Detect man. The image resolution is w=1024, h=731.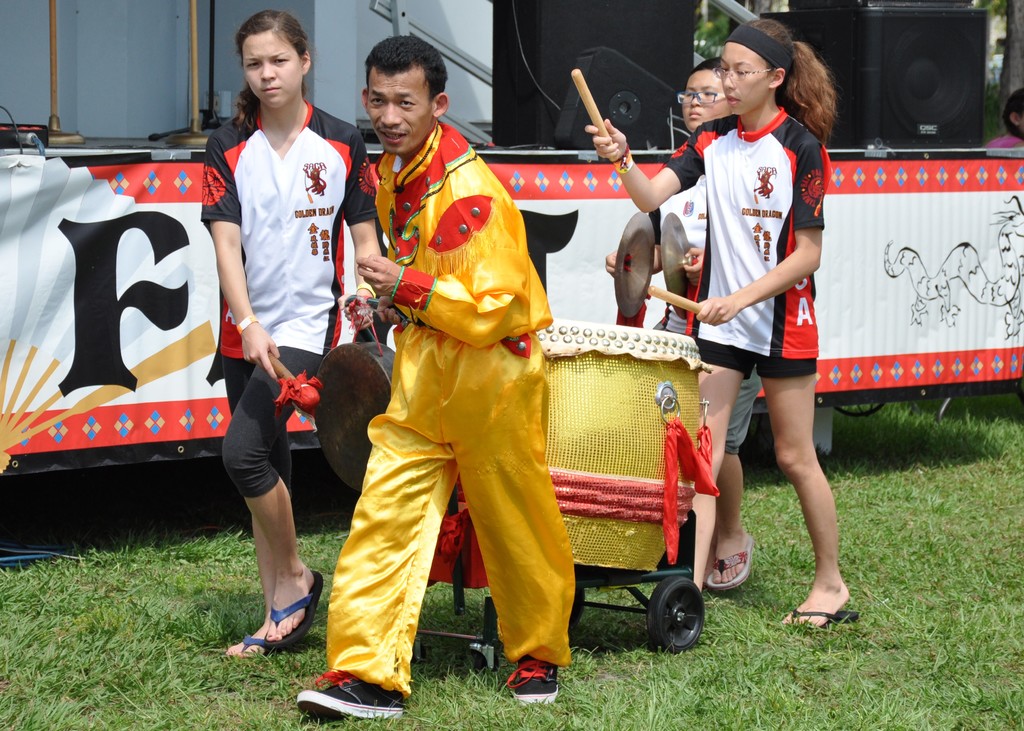
bbox=[340, 83, 582, 704].
